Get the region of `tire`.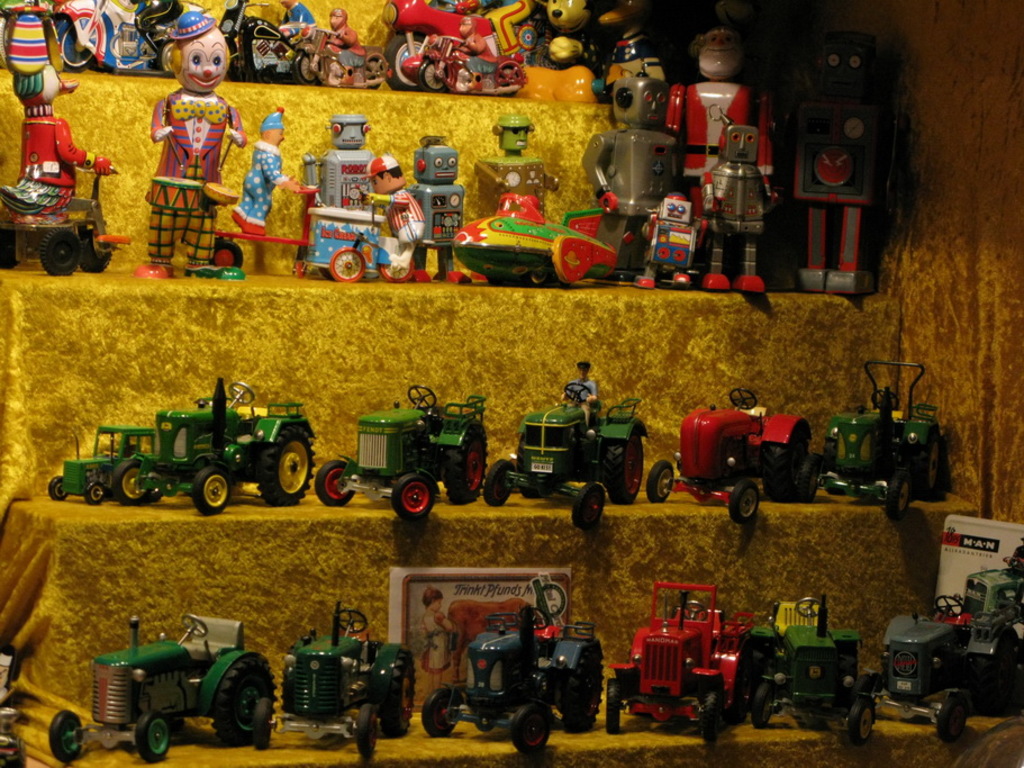
(210, 233, 246, 264).
